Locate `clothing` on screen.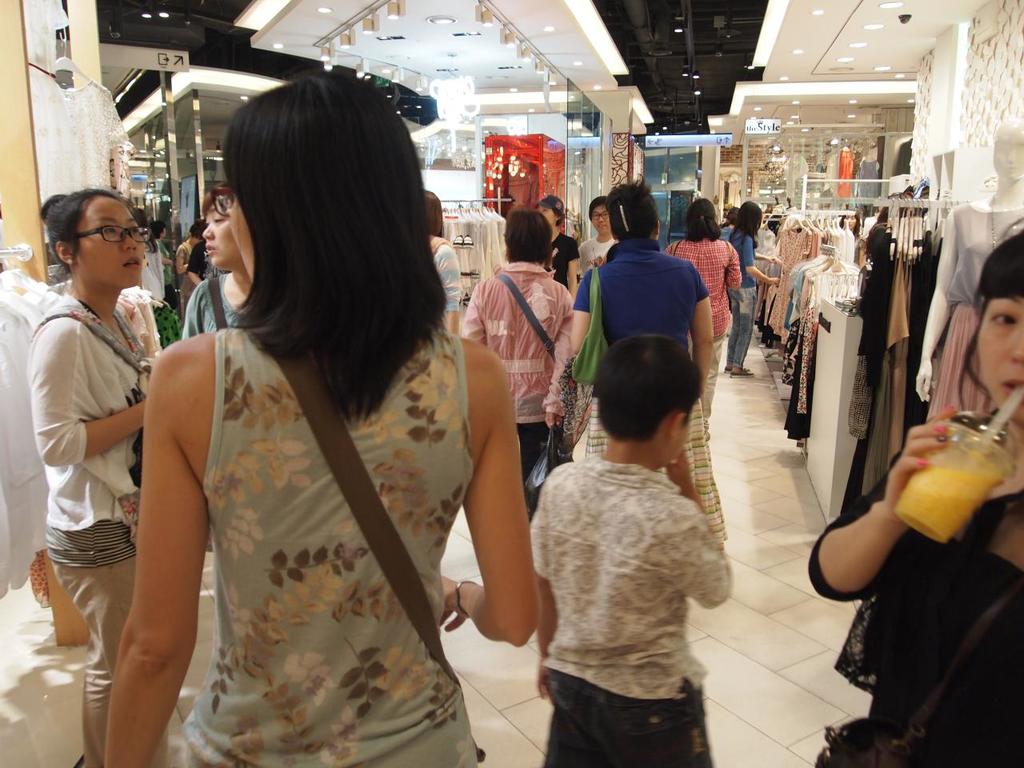
On screen at [left=126, top=265, right=497, bottom=746].
